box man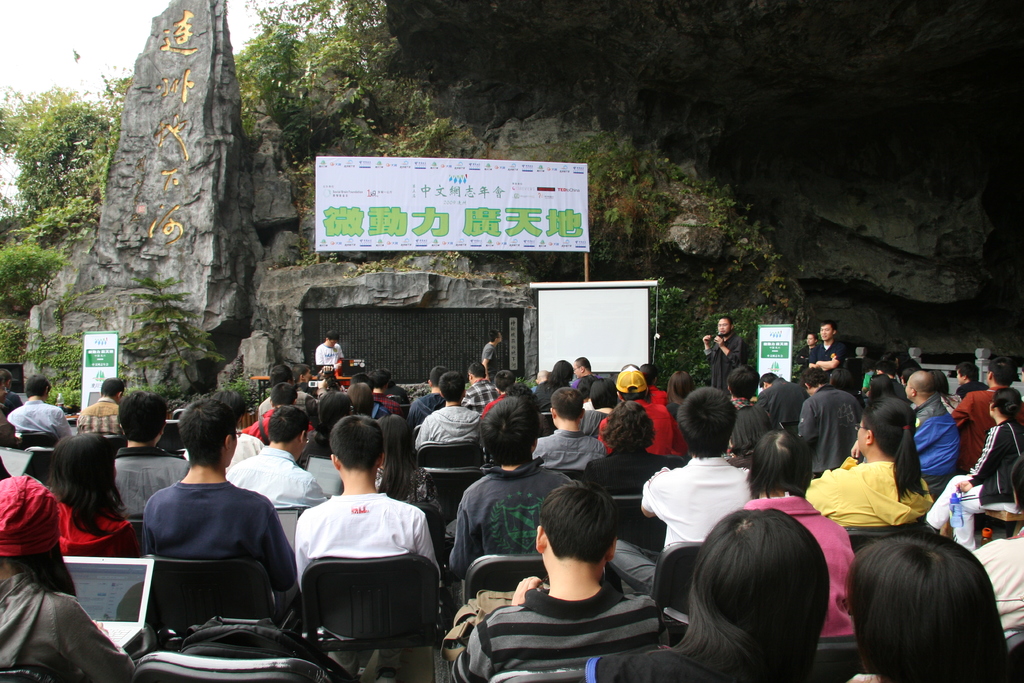
(left=271, top=424, right=447, bottom=672)
